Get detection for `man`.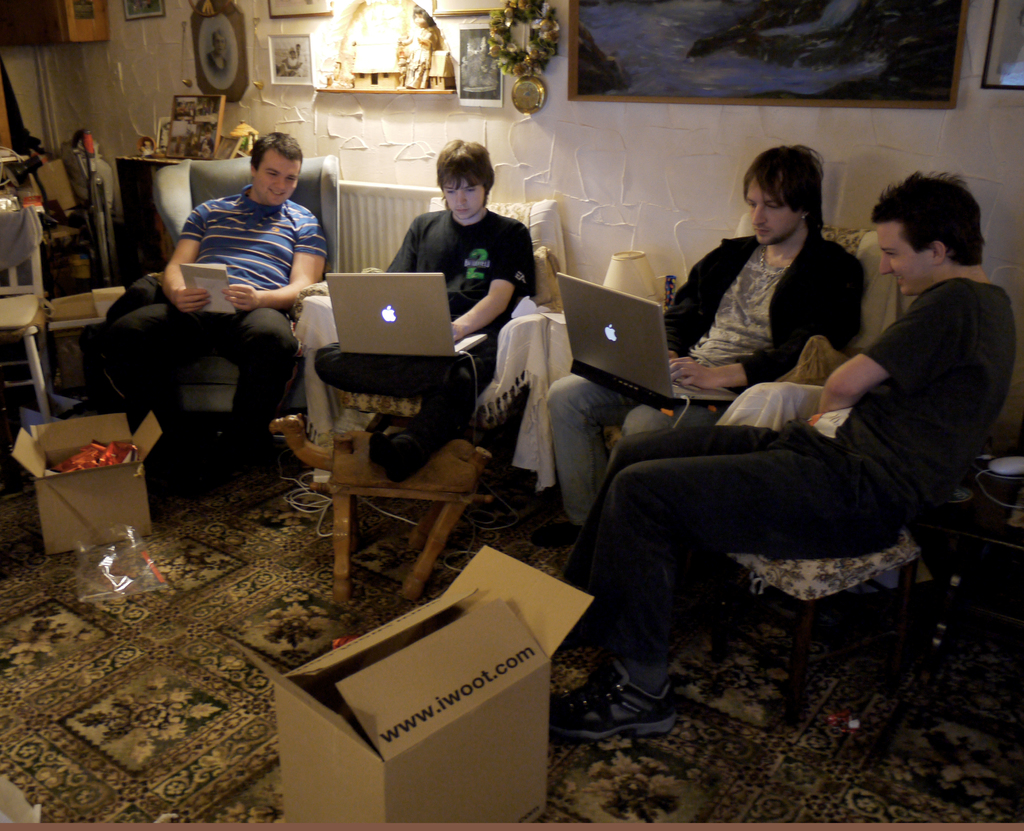
Detection: 543/143/870/525.
